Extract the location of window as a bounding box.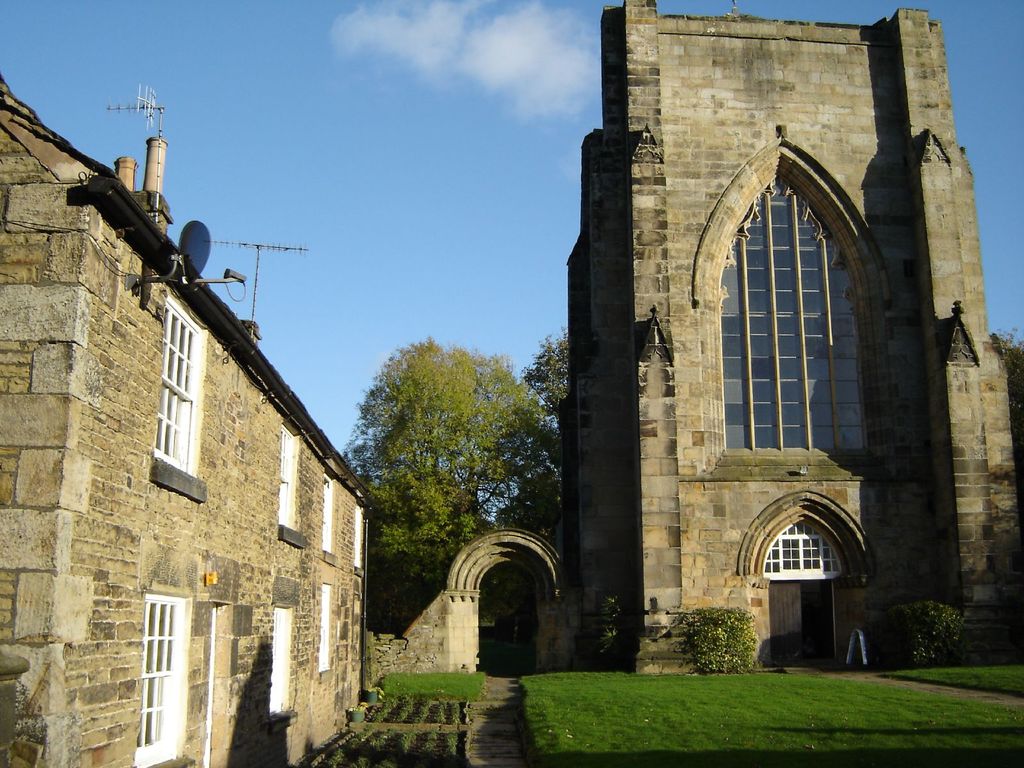
158,296,200,466.
